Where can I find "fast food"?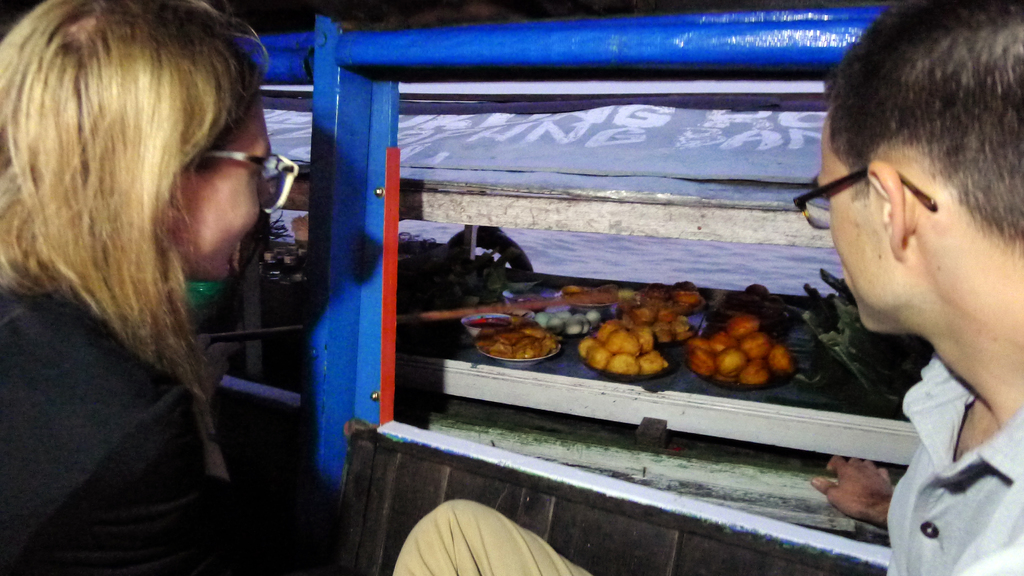
You can find it at x1=576, y1=333, x2=595, y2=357.
